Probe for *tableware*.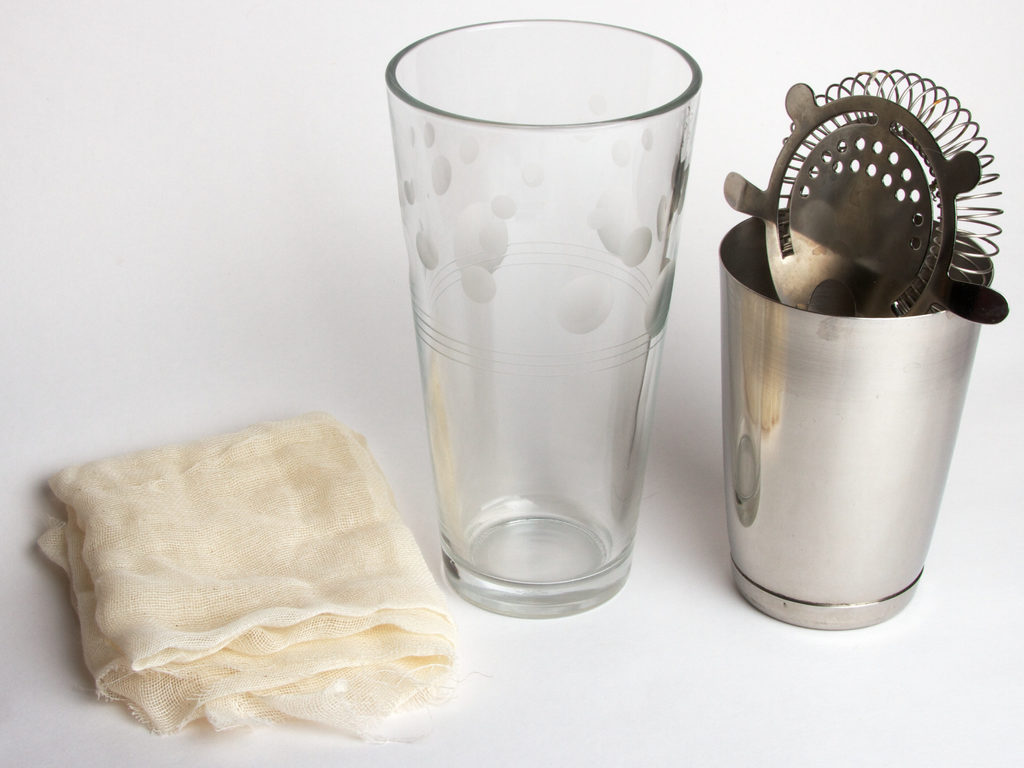
Probe result: bbox(710, 198, 996, 630).
